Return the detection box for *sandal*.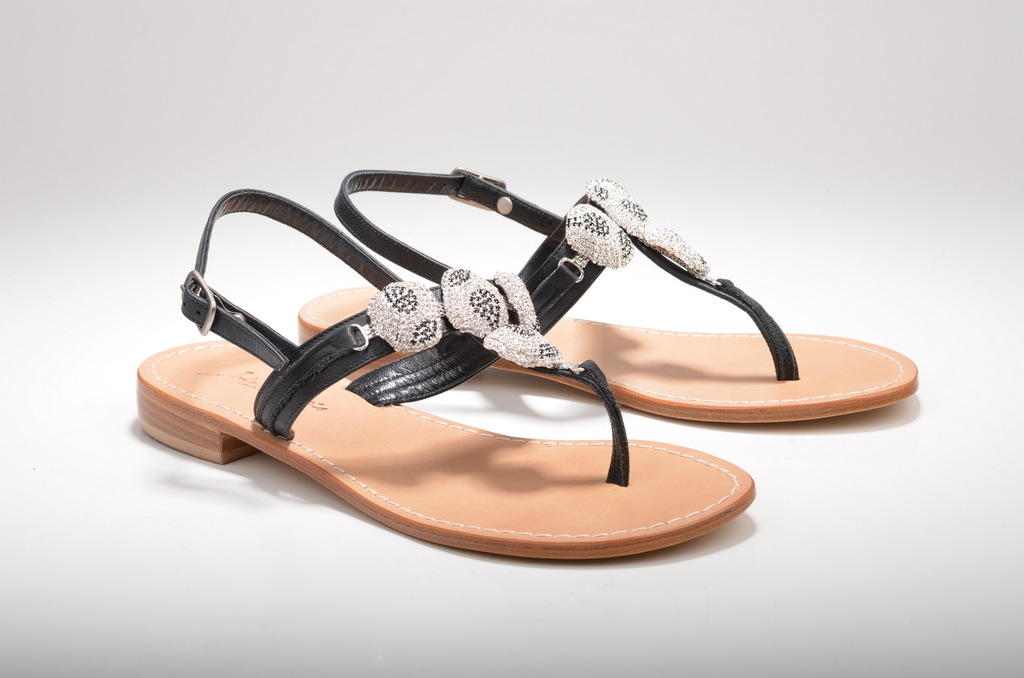
x1=299, y1=164, x2=918, y2=424.
